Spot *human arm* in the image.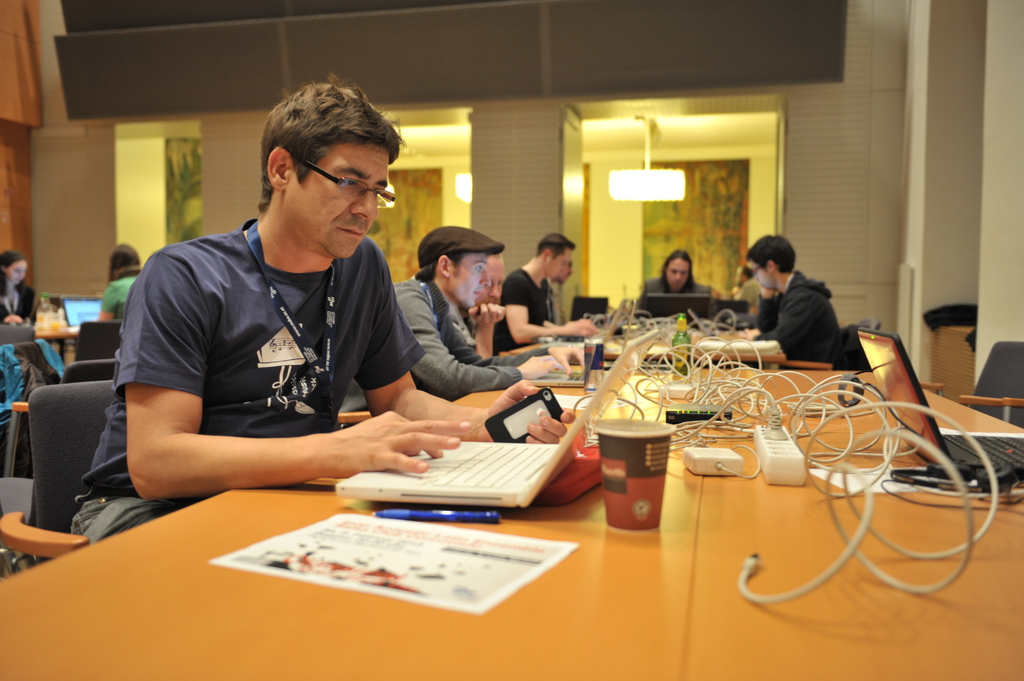
*human arm* found at {"x1": 123, "y1": 252, "x2": 470, "y2": 496}.
